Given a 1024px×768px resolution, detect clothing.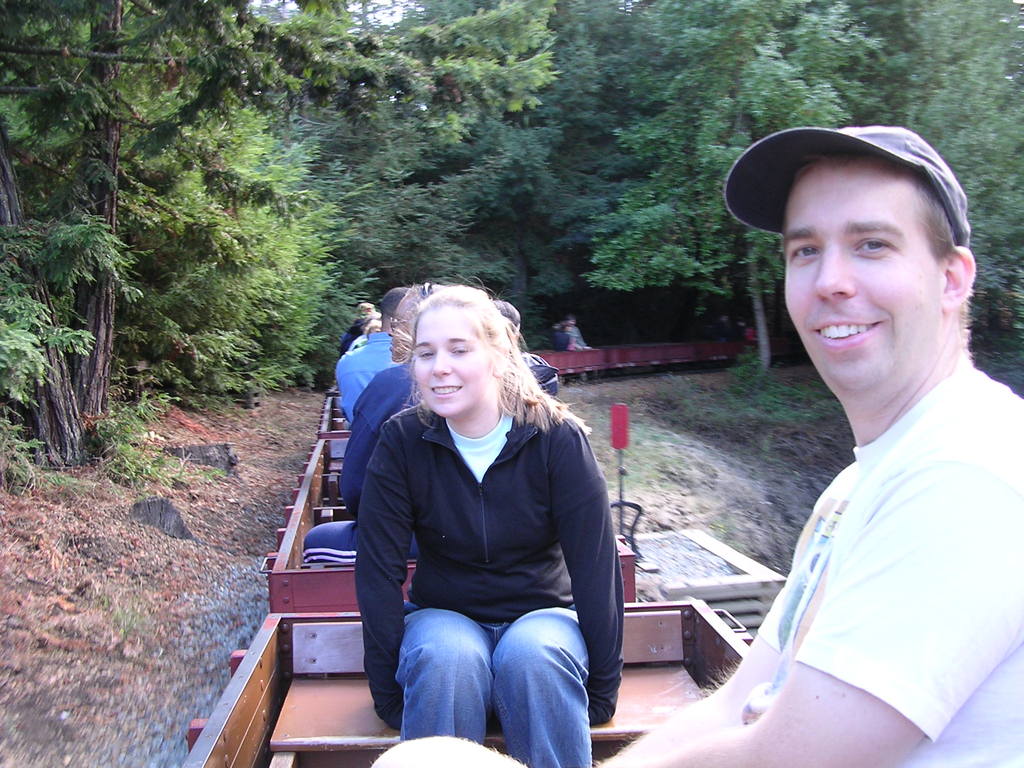
detection(300, 358, 424, 569).
